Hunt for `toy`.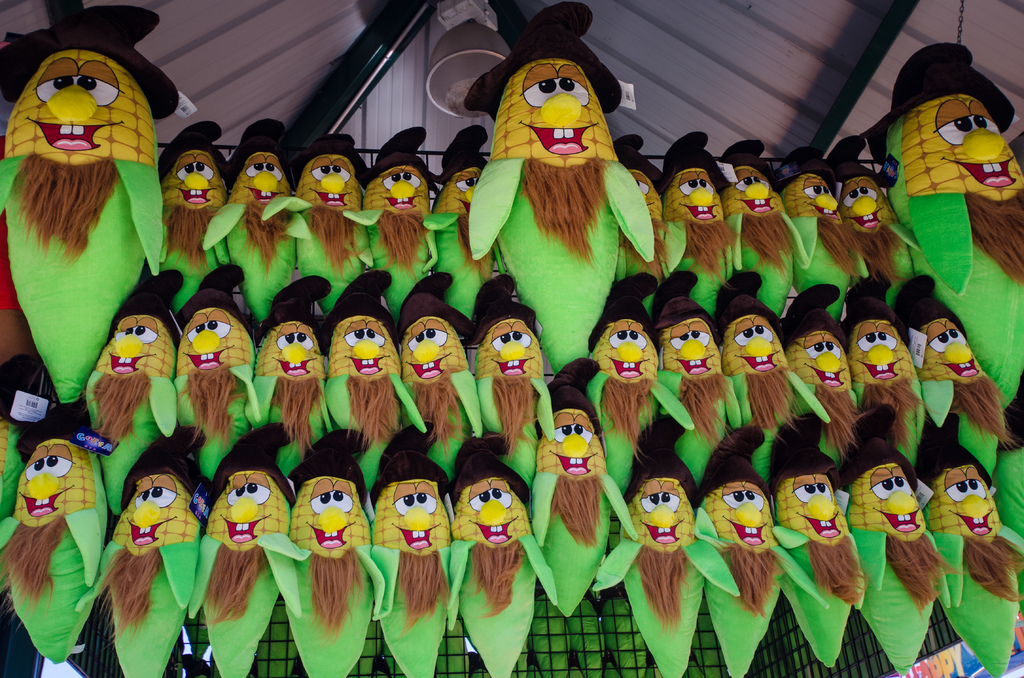
Hunted down at bbox=[263, 422, 392, 677].
